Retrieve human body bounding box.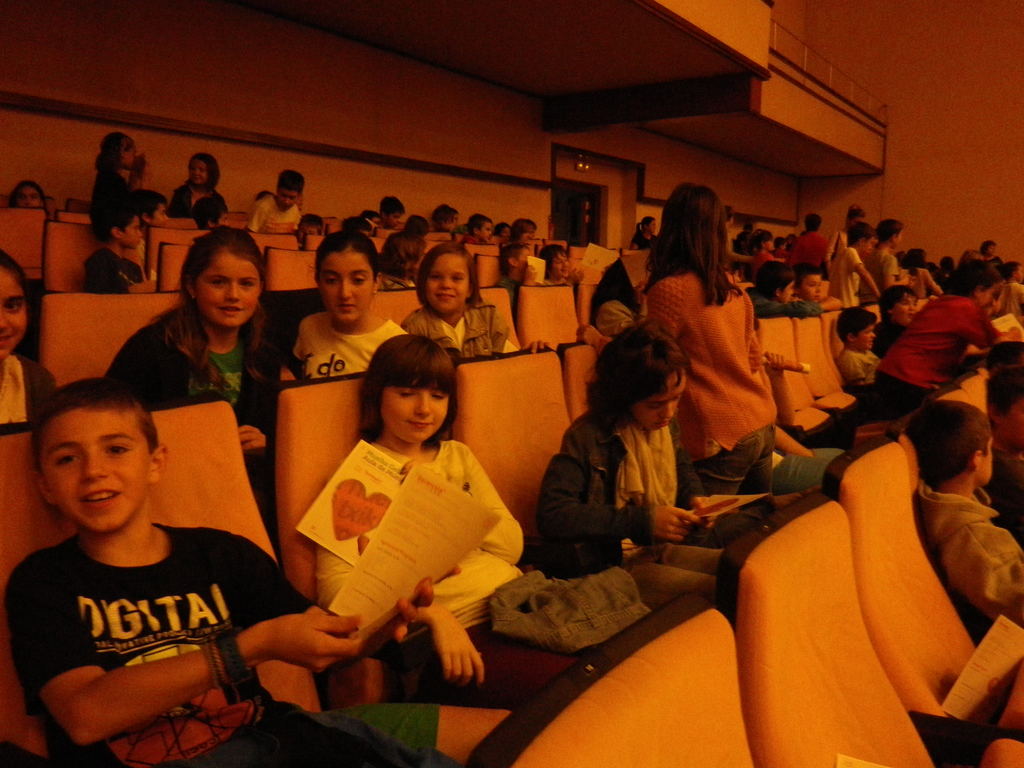
Bounding box: 77 244 165 294.
